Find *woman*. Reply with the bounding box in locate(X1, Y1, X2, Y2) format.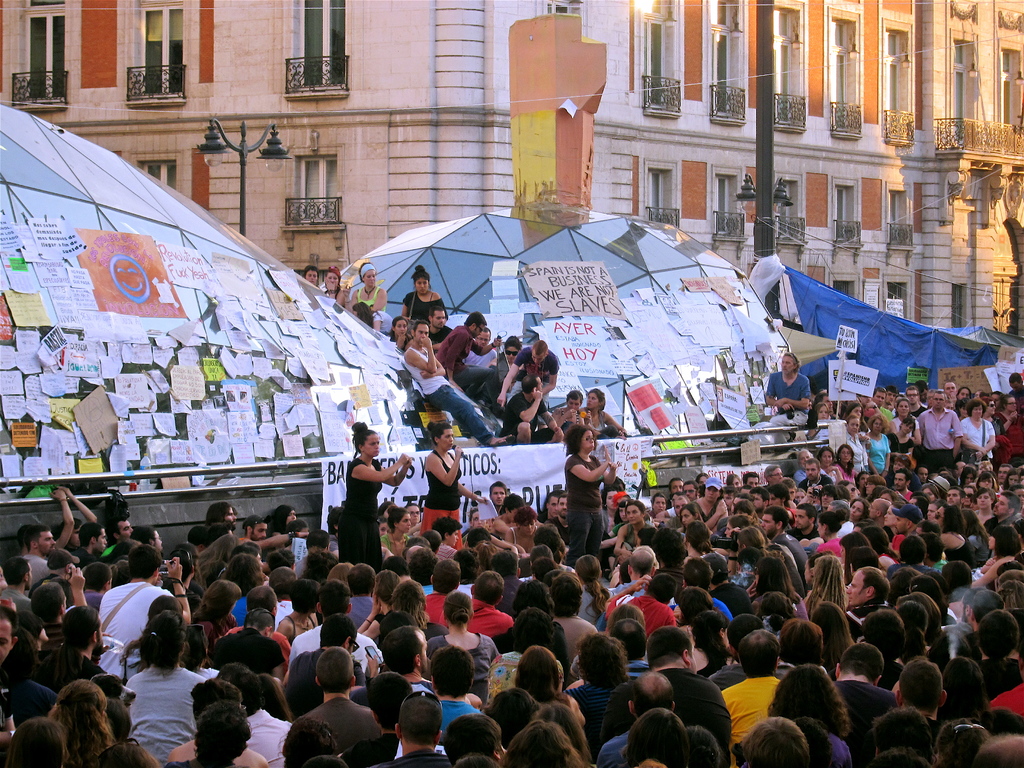
locate(385, 316, 410, 356).
